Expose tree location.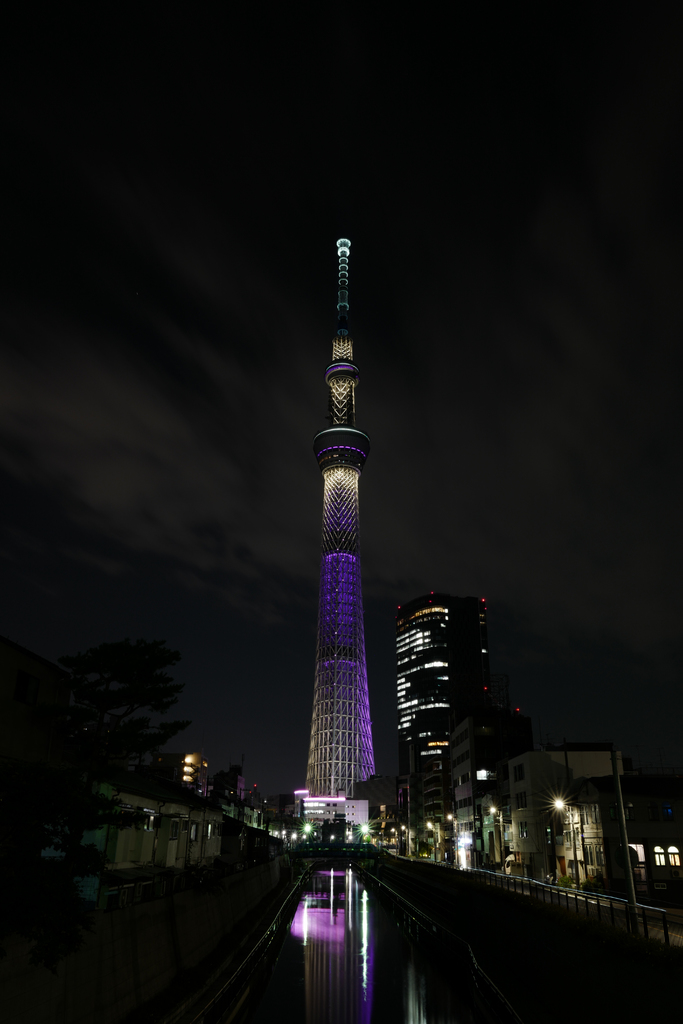
Exposed at box(0, 636, 197, 868).
